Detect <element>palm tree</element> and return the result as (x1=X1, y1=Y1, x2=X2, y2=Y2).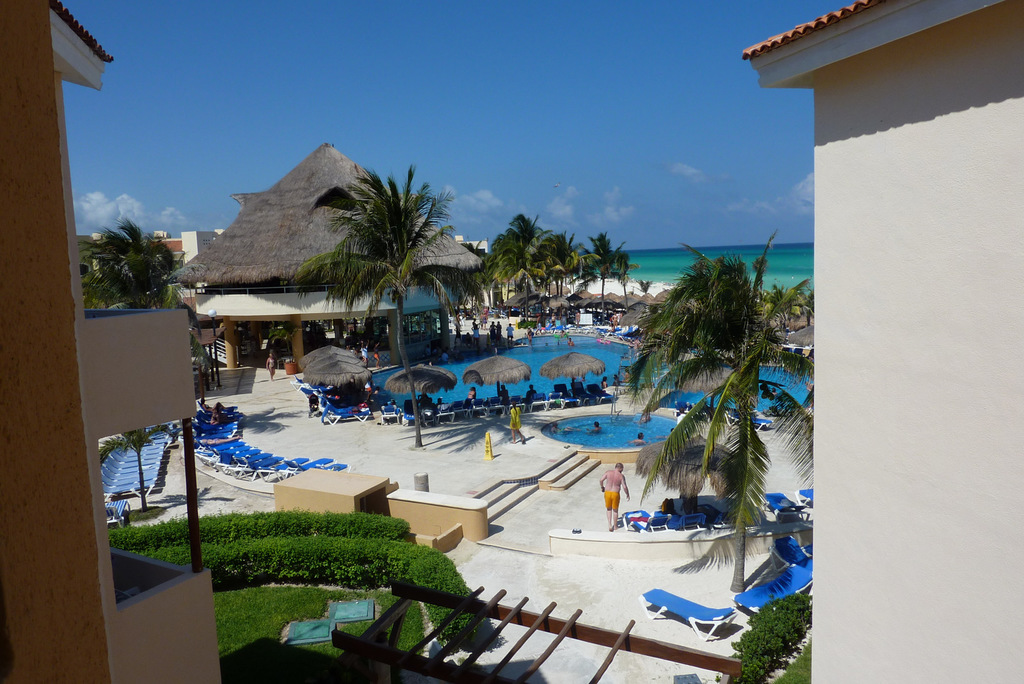
(x1=83, y1=215, x2=178, y2=309).
